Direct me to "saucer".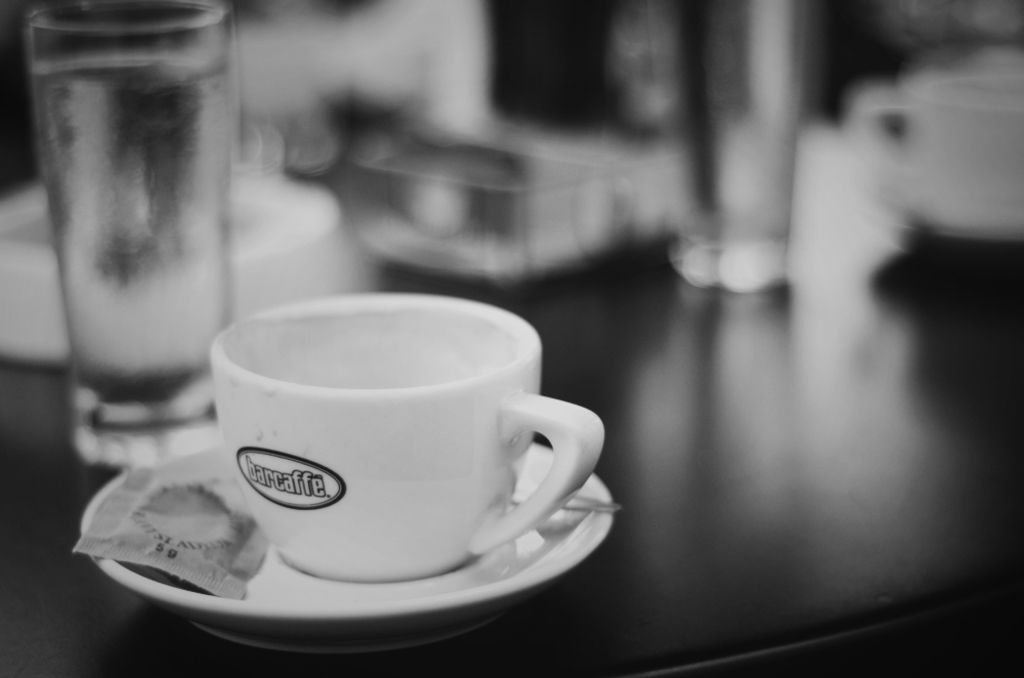
Direction: (left=874, top=178, right=1023, bottom=238).
